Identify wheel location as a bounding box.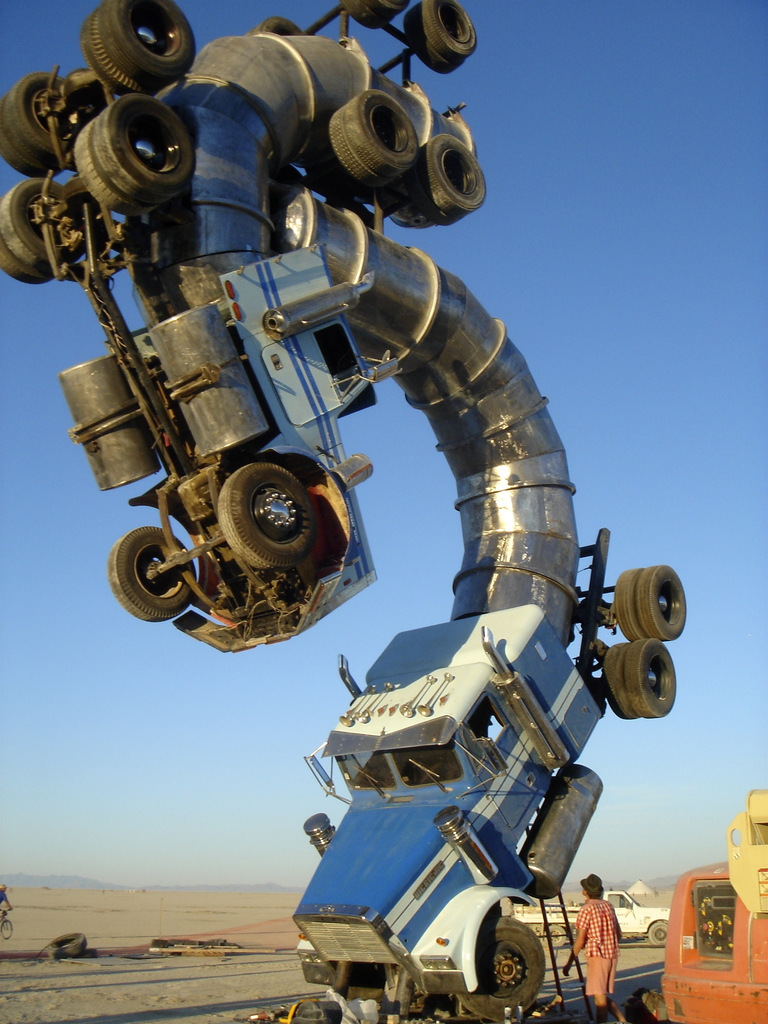
bbox=(0, 227, 53, 288).
